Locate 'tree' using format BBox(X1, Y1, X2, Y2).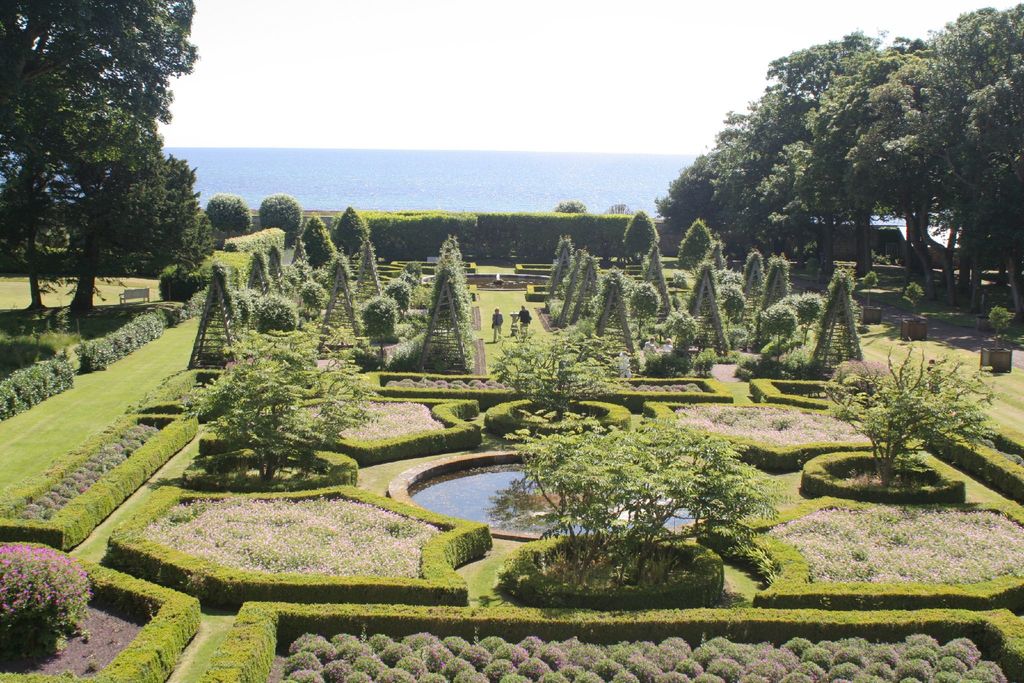
BBox(477, 311, 662, 432).
